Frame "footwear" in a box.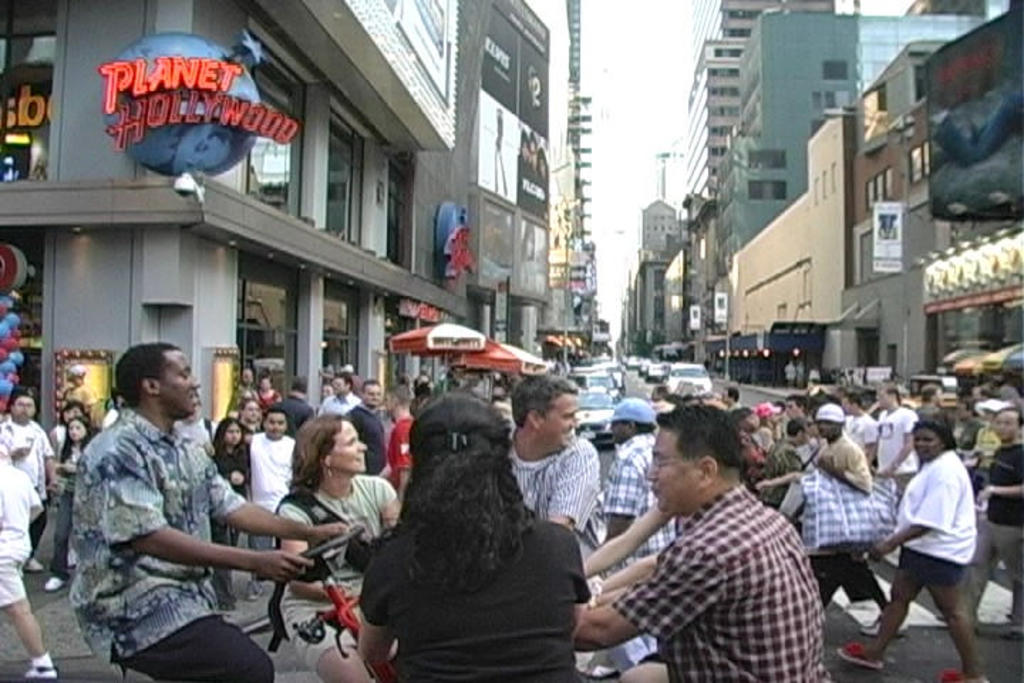
21,663,60,682.
